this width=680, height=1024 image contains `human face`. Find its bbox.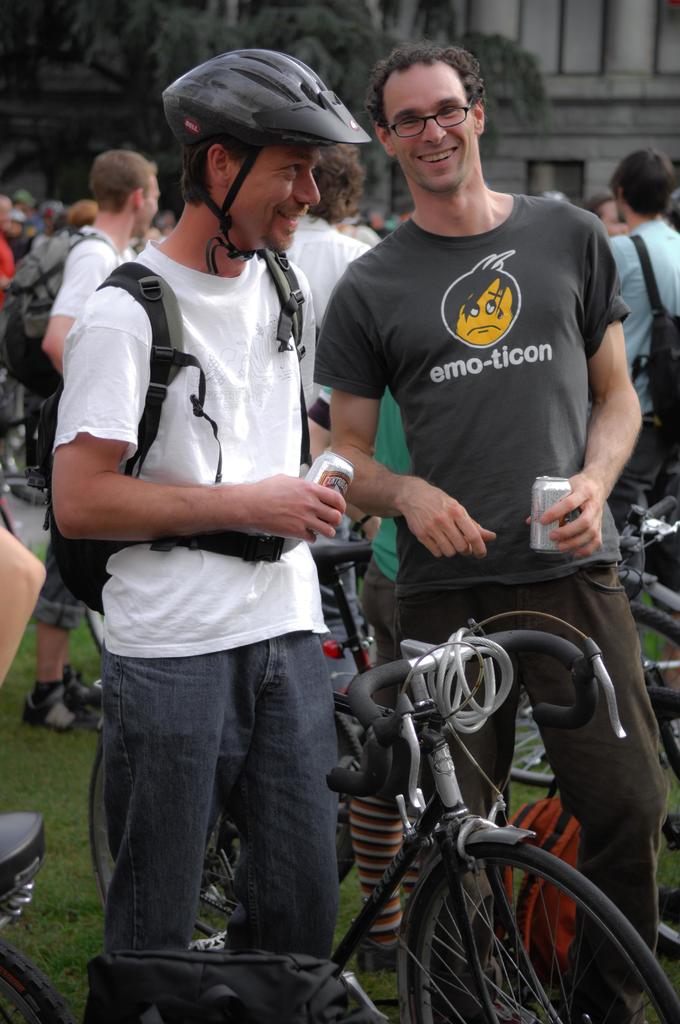
left=146, top=176, right=163, bottom=236.
